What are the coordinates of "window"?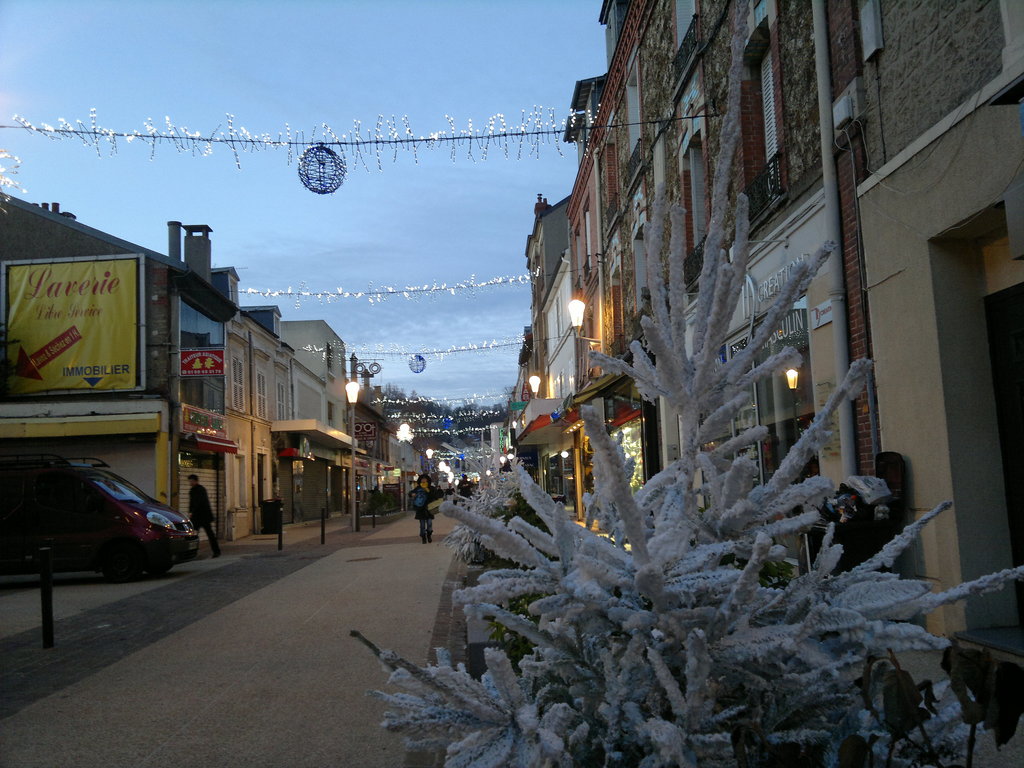
pyautogui.locateOnScreen(740, 15, 789, 234).
